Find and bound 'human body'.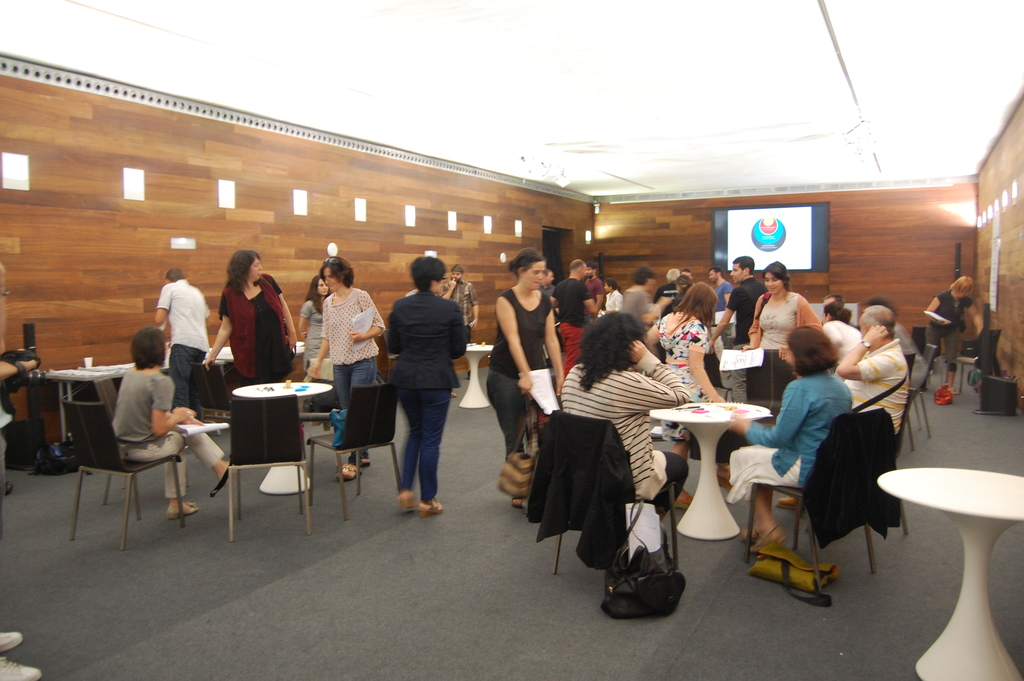
Bound: l=601, t=276, r=626, b=311.
